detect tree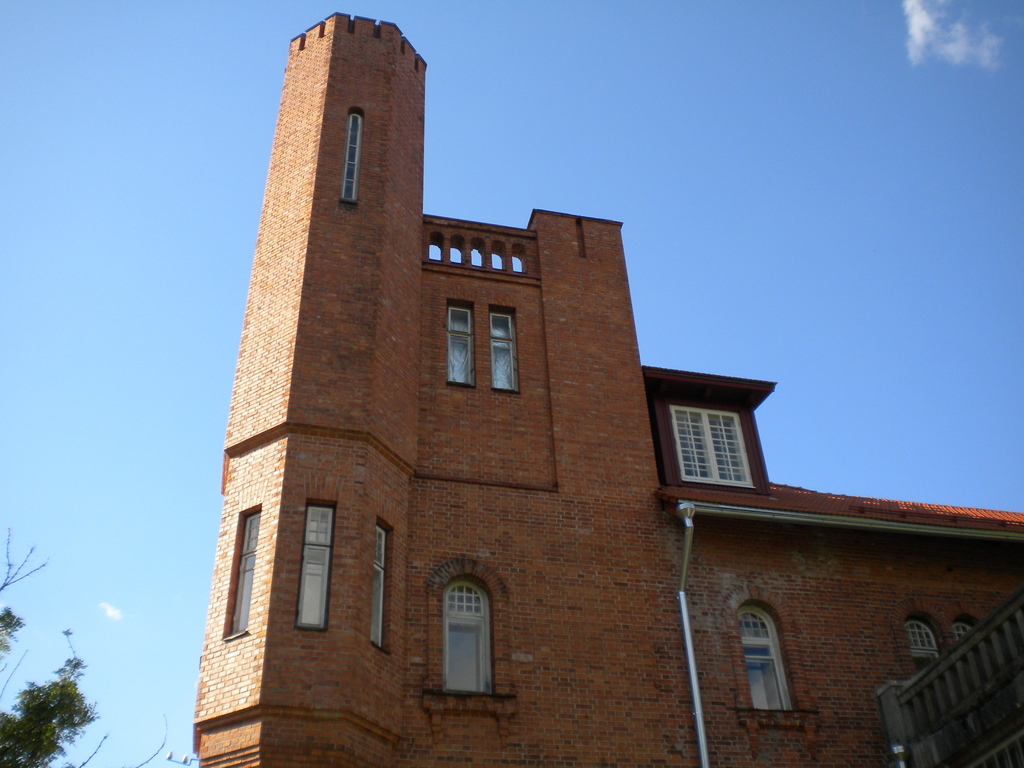
pyautogui.locateOnScreen(0, 623, 115, 767)
